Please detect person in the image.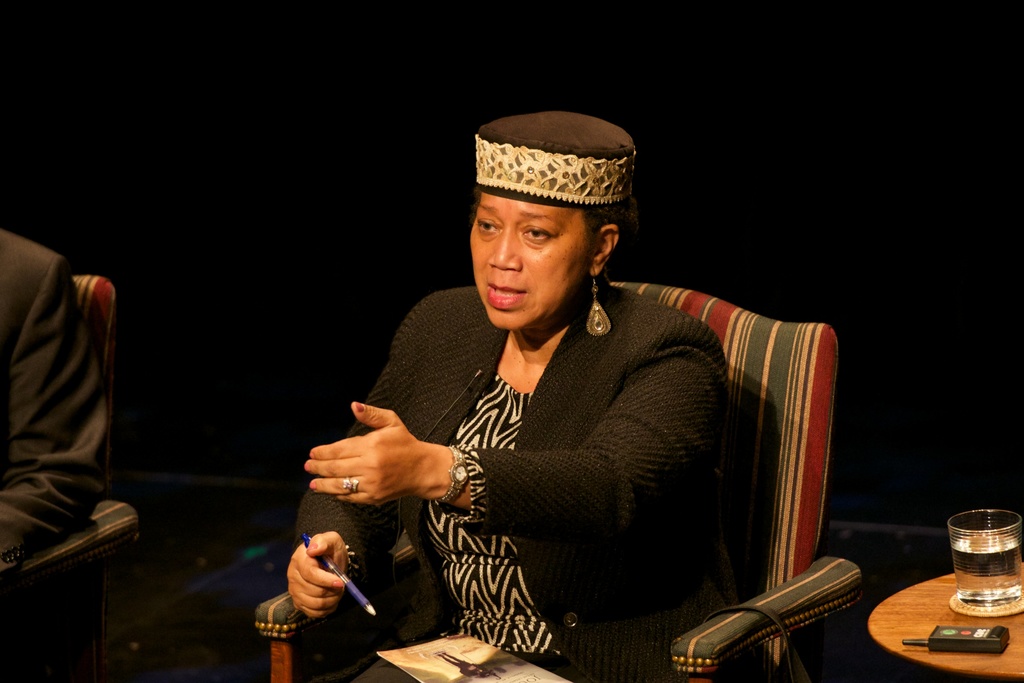
box=[0, 226, 106, 572].
